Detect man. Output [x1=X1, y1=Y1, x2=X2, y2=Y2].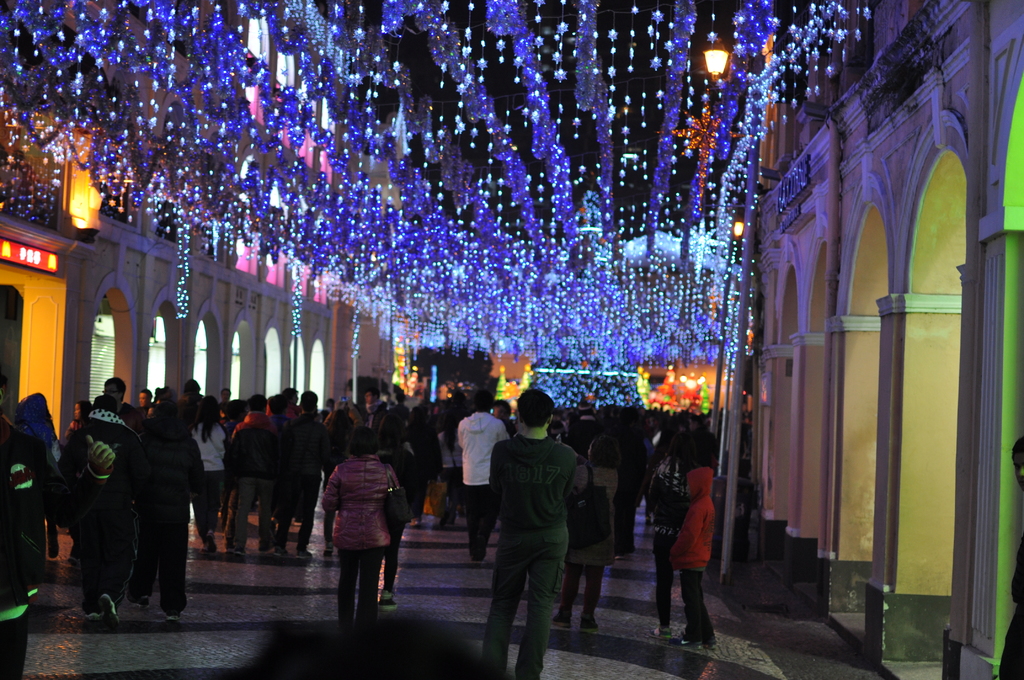
[x1=488, y1=399, x2=509, y2=424].
